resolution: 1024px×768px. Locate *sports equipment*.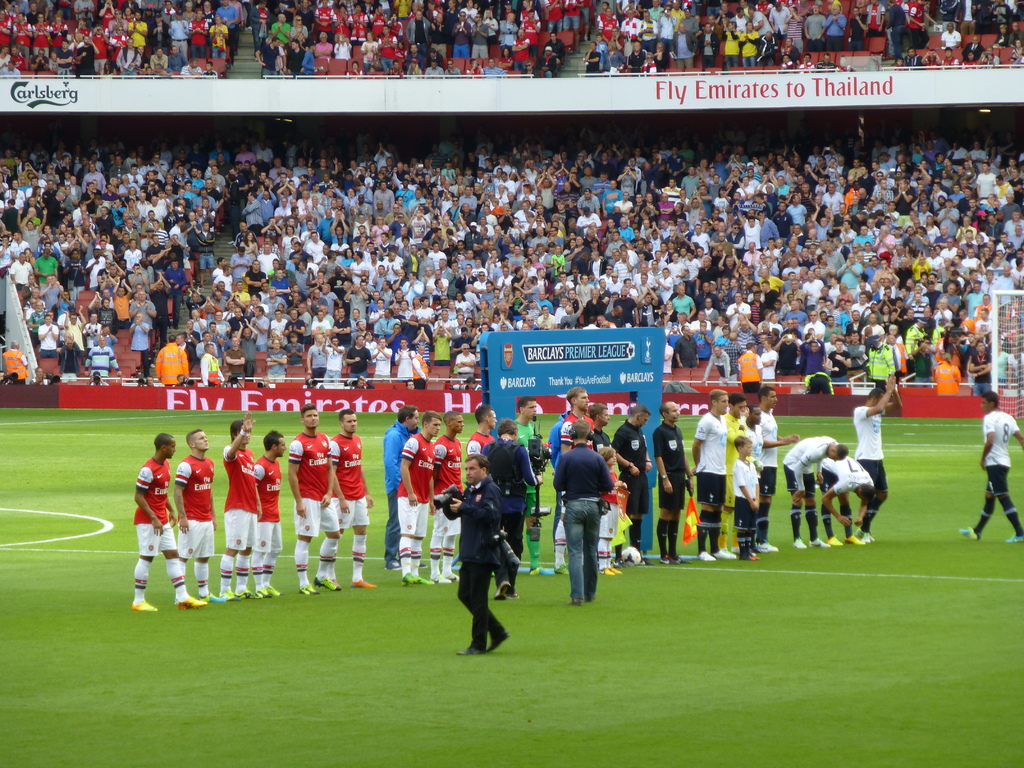
detection(712, 548, 735, 559).
